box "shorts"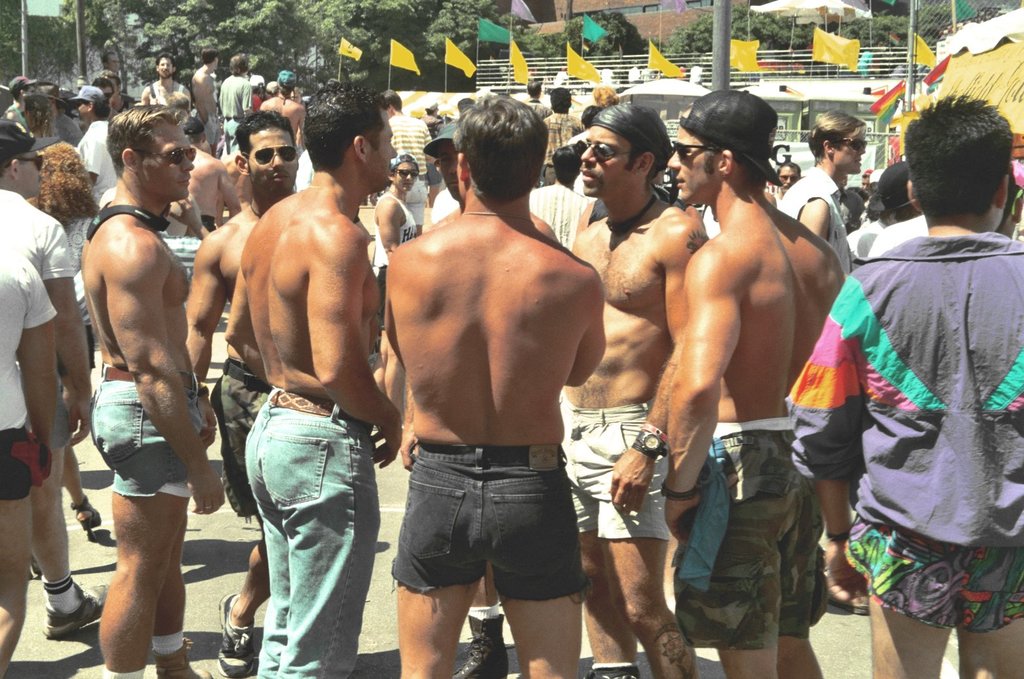
region(0, 431, 29, 499)
